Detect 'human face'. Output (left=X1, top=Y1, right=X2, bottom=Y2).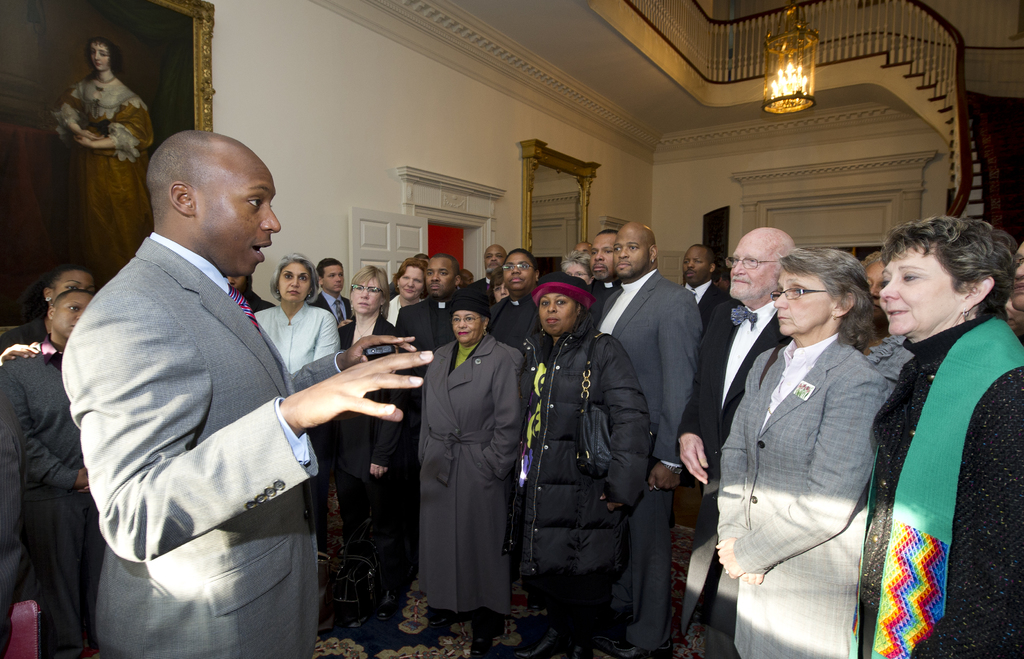
(left=397, top=267, right=426, bottom=299).
